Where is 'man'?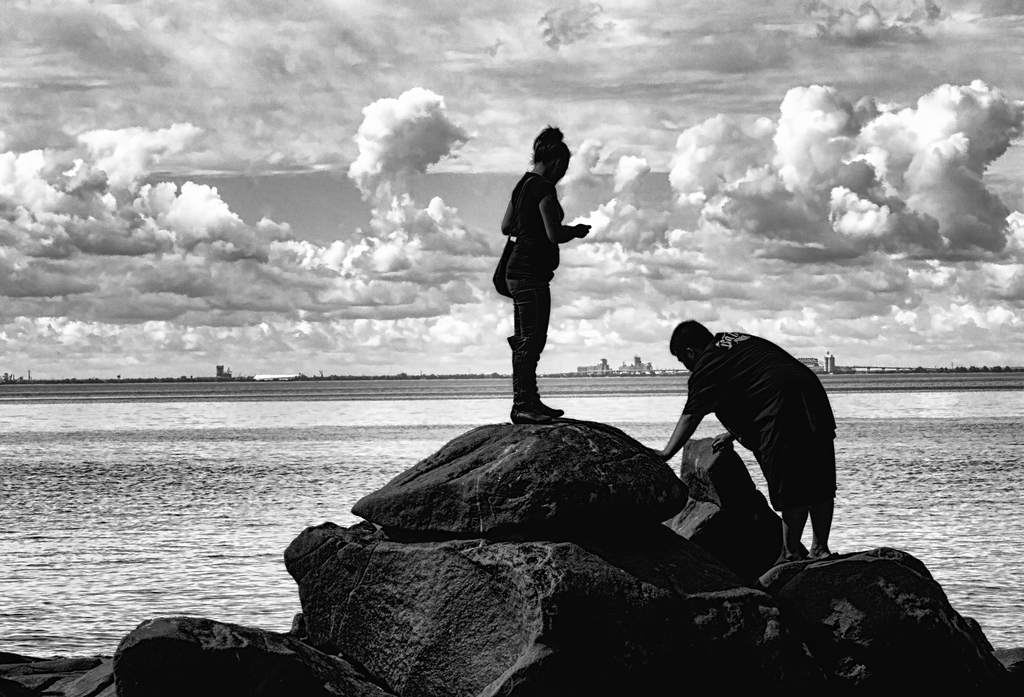
pyautogui.locateOnScreen(654, 309, 851, 588).
